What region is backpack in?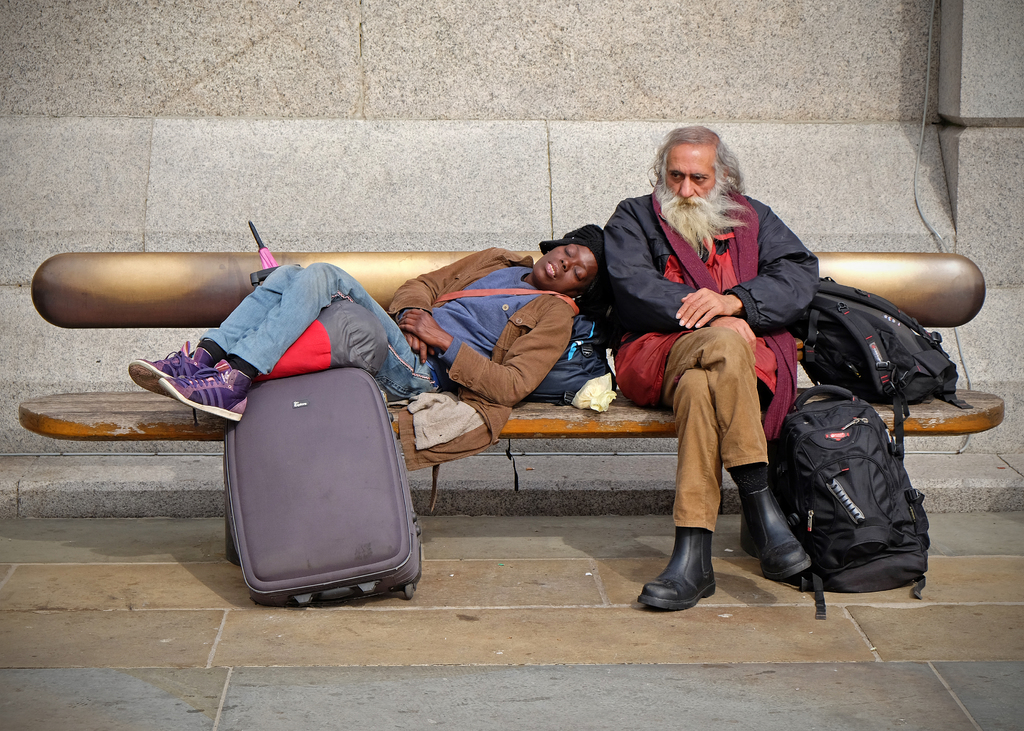
[774,364,956,596].
